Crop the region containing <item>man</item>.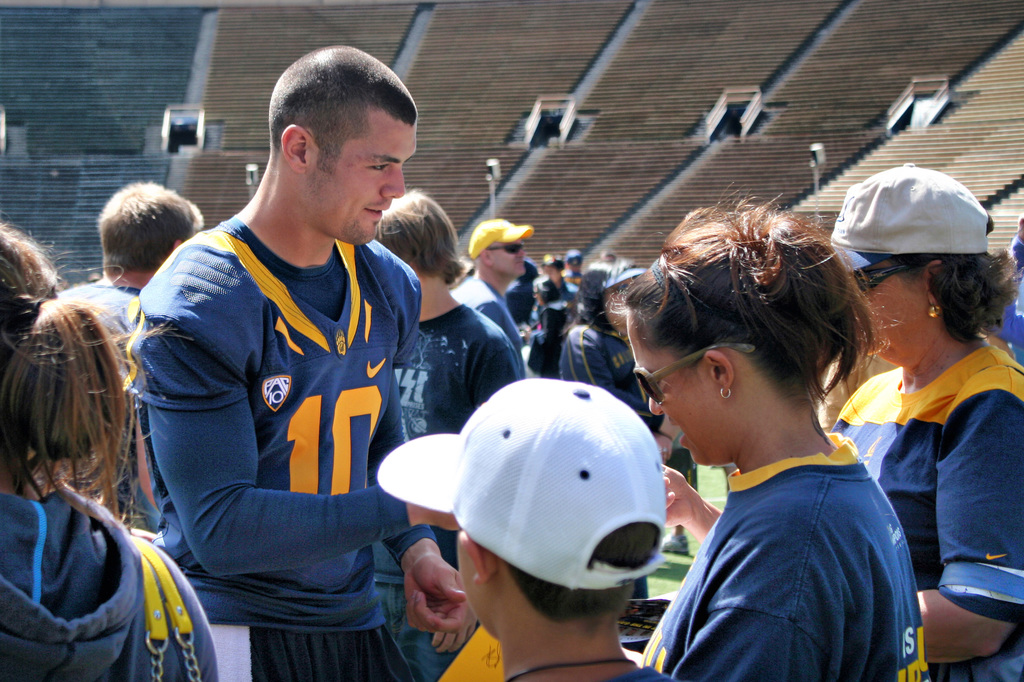
Crop region: box=[450, 215, 530, 373].
